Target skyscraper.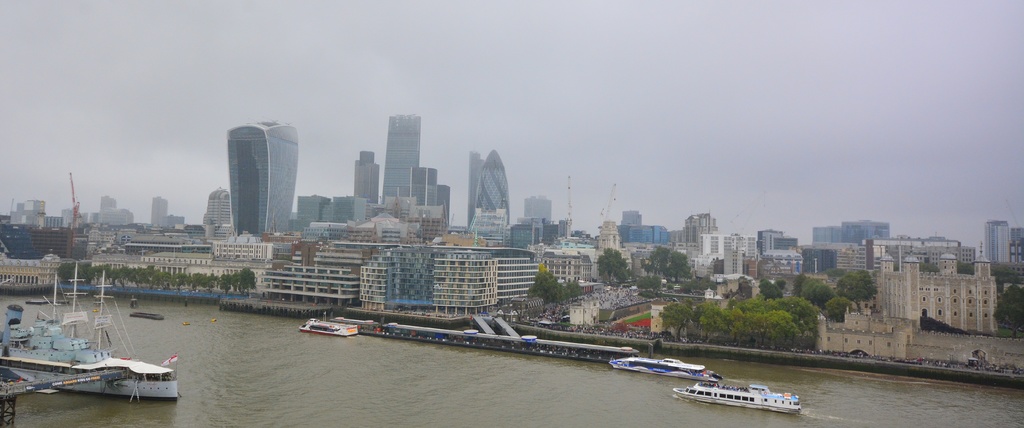
Target region: (220, 126, 297, 242).
